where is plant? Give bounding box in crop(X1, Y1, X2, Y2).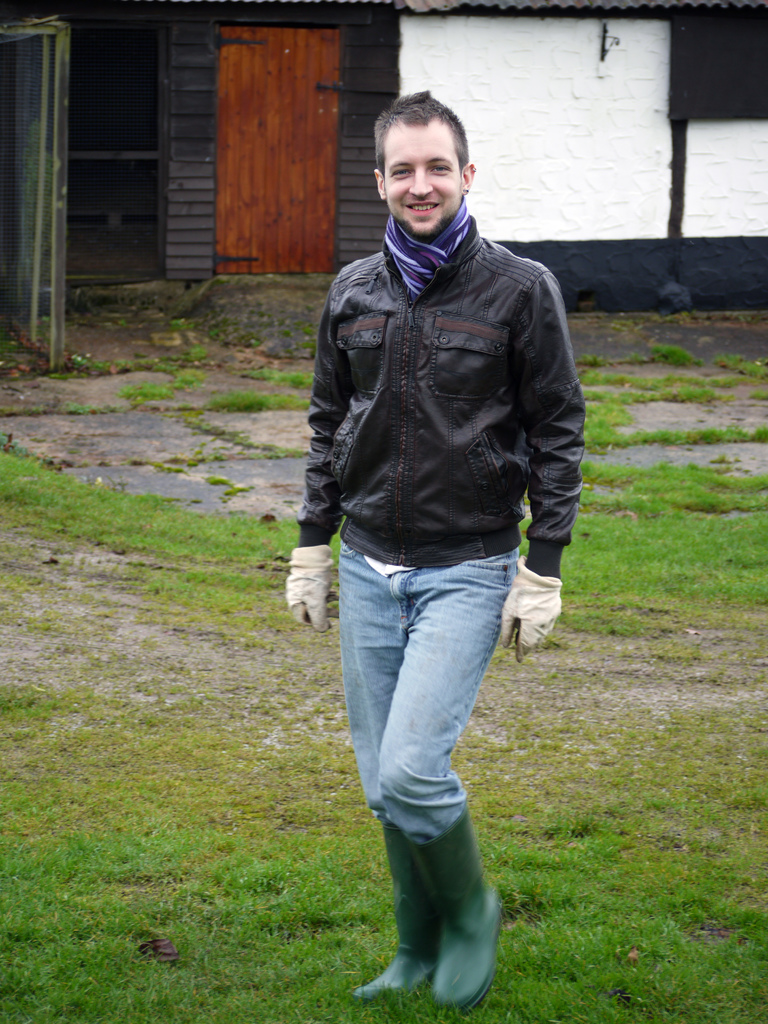
crop(246, 365, 305, 388).
